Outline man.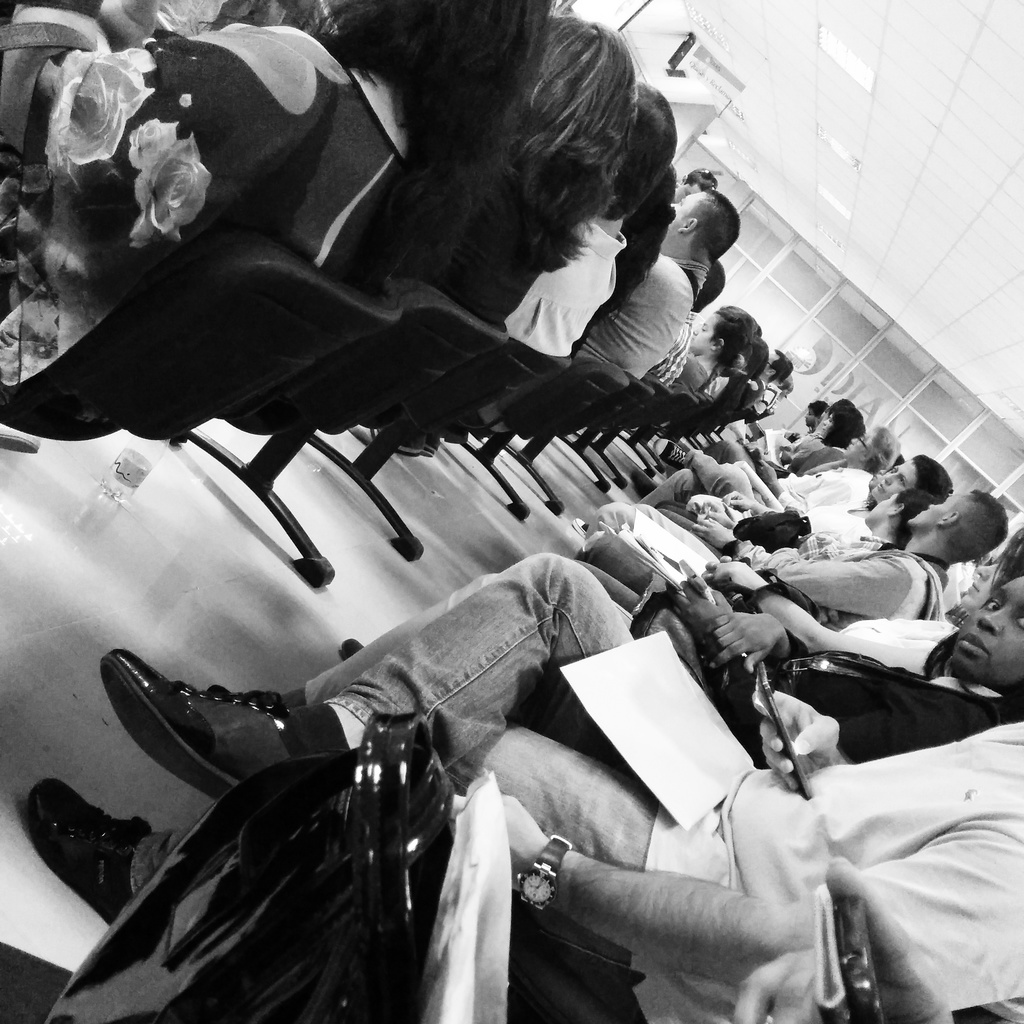
Outline: <bbox>503, 78, 676, 353</bbox>.
